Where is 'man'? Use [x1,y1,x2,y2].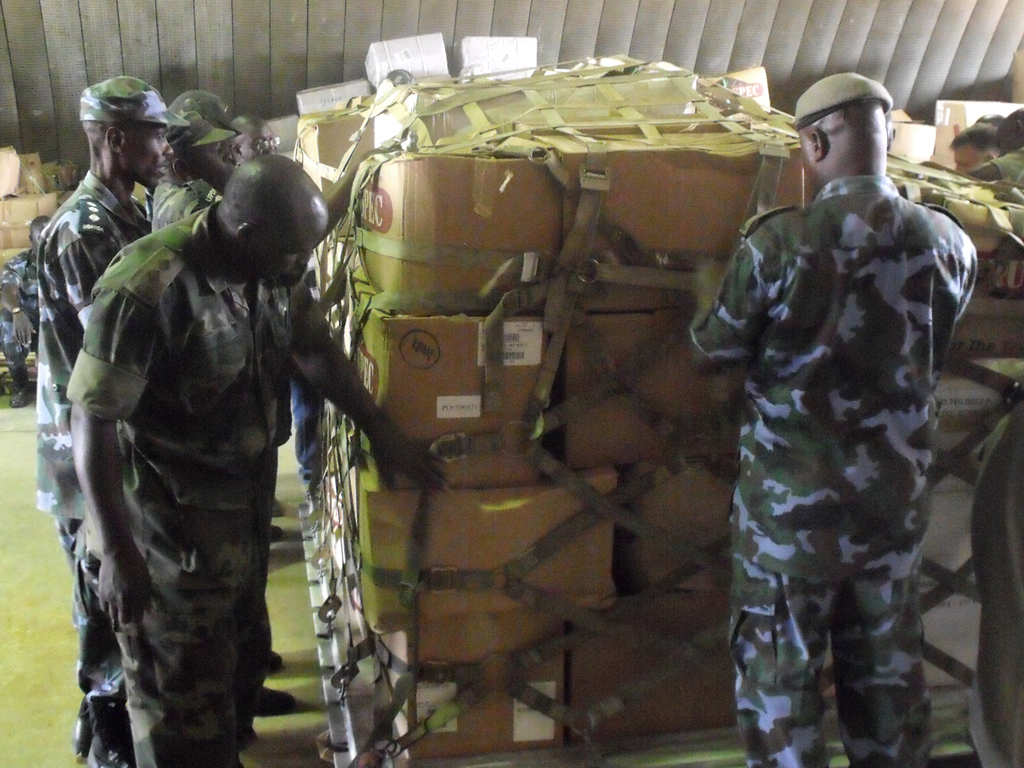
[169,87,285,547].
